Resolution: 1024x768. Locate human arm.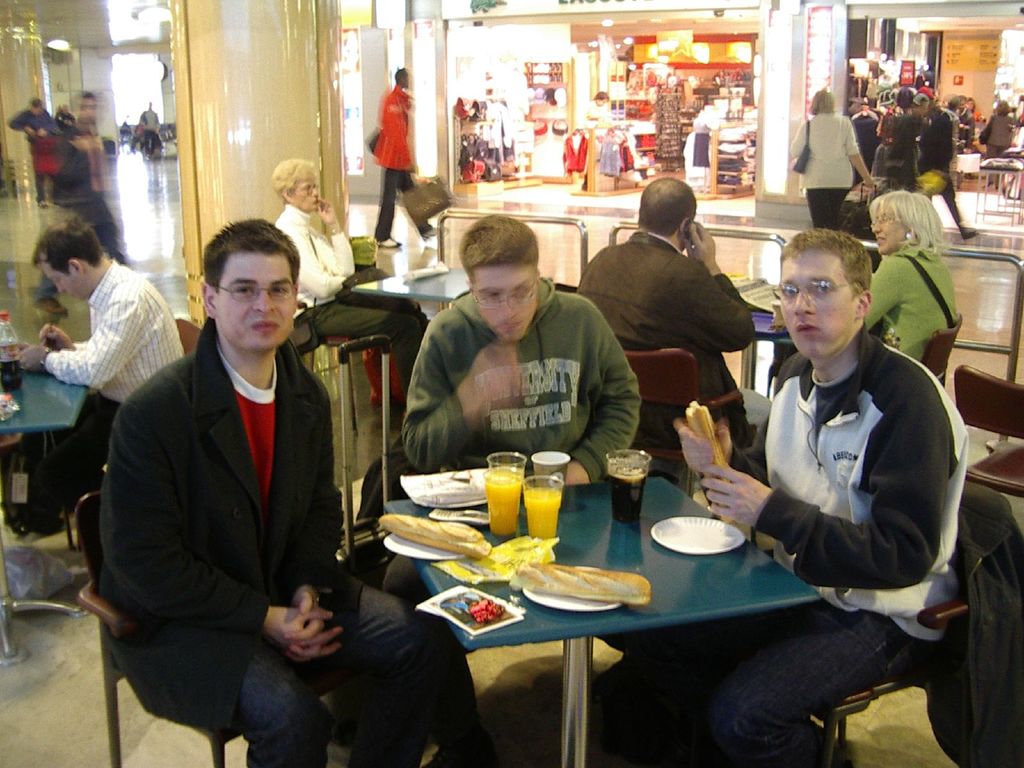
[x1=847, y1=110, x2=888, y2=187].
